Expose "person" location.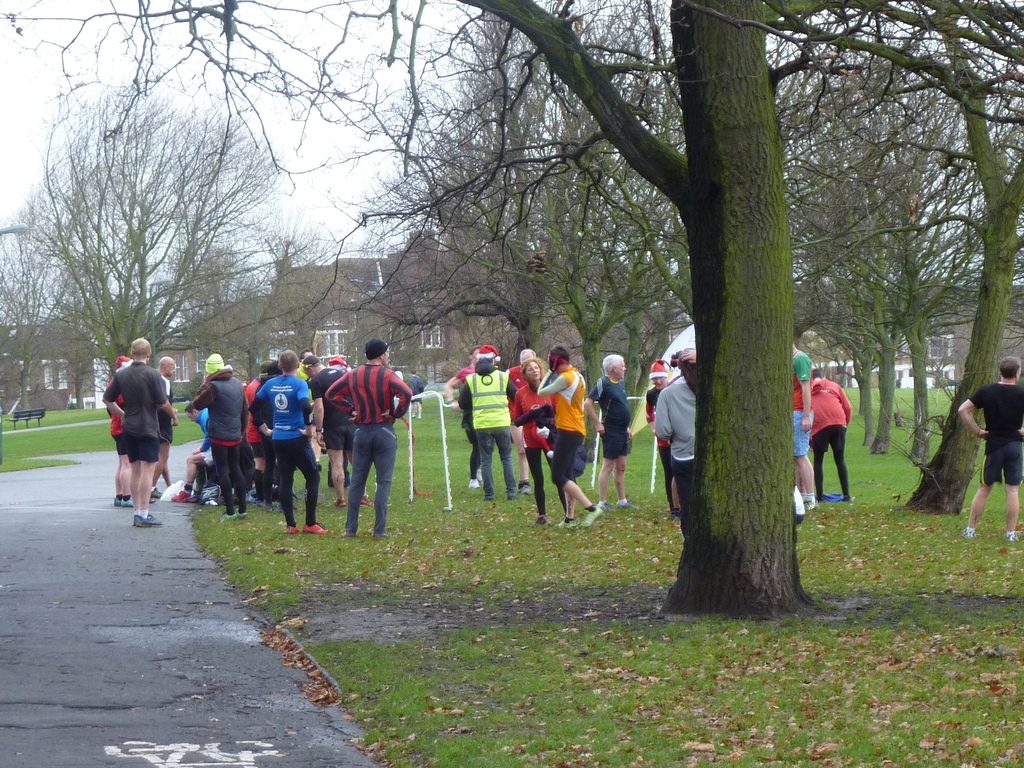
Exposed at 516:359:562:532.
